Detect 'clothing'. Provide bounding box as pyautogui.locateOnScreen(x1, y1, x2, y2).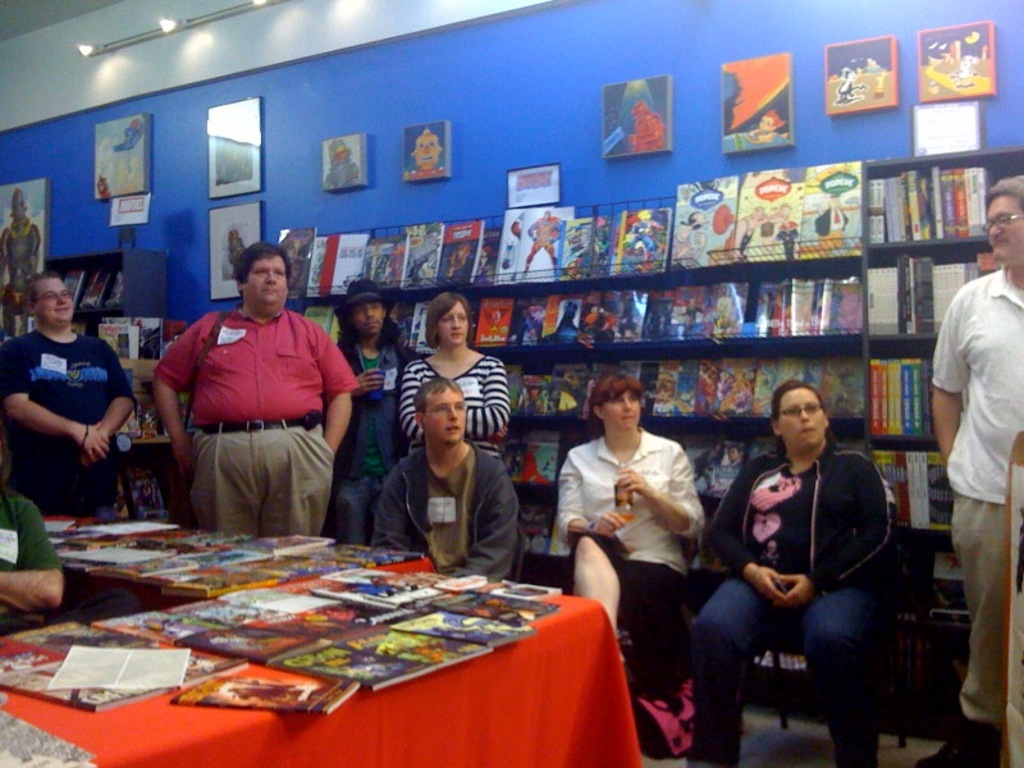
pyautogui.locateOnScreen(323, 333, 425, 534).
